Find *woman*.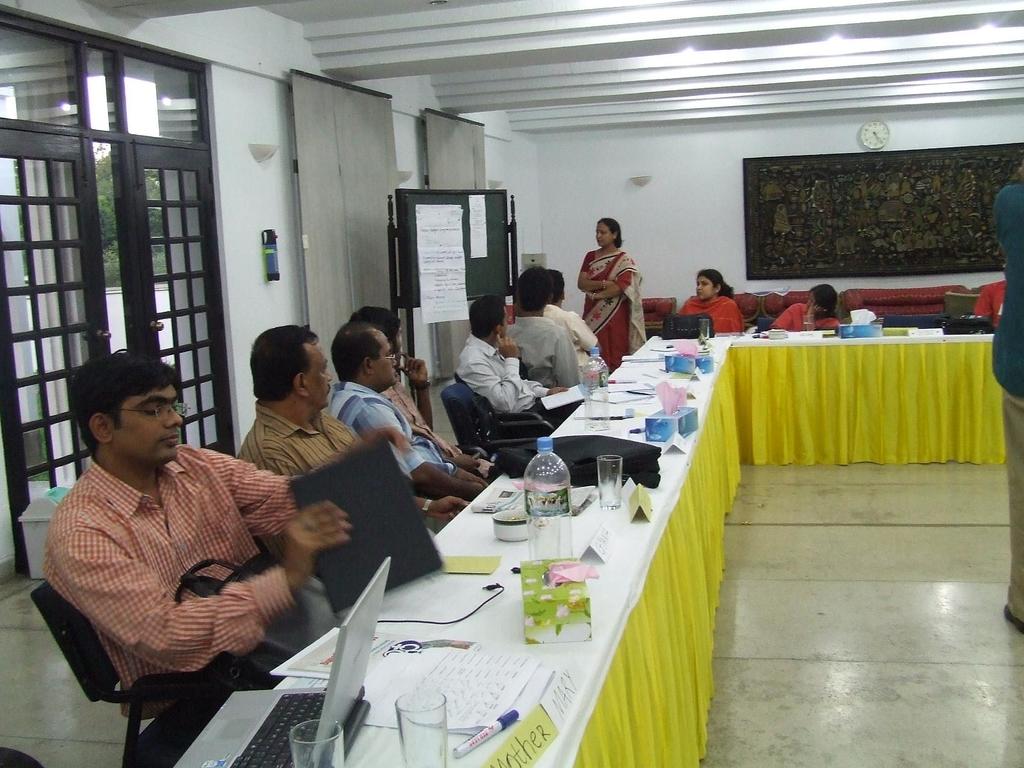
bbox=(768, 283, 836, 334).
